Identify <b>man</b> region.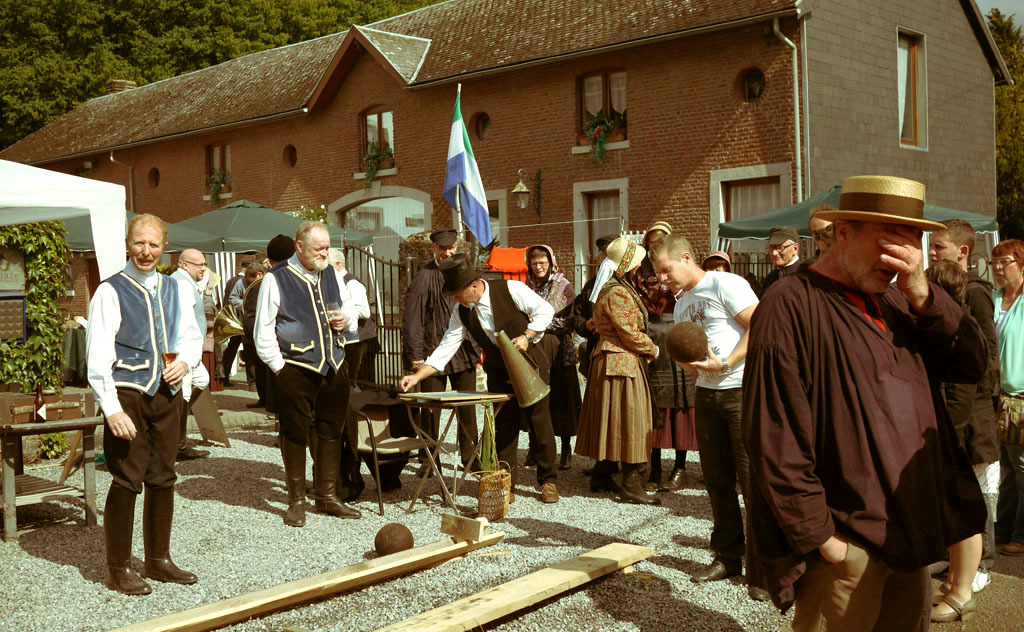
Region: pyautogui.locateOnScreen(739, 179, 990, 631).
